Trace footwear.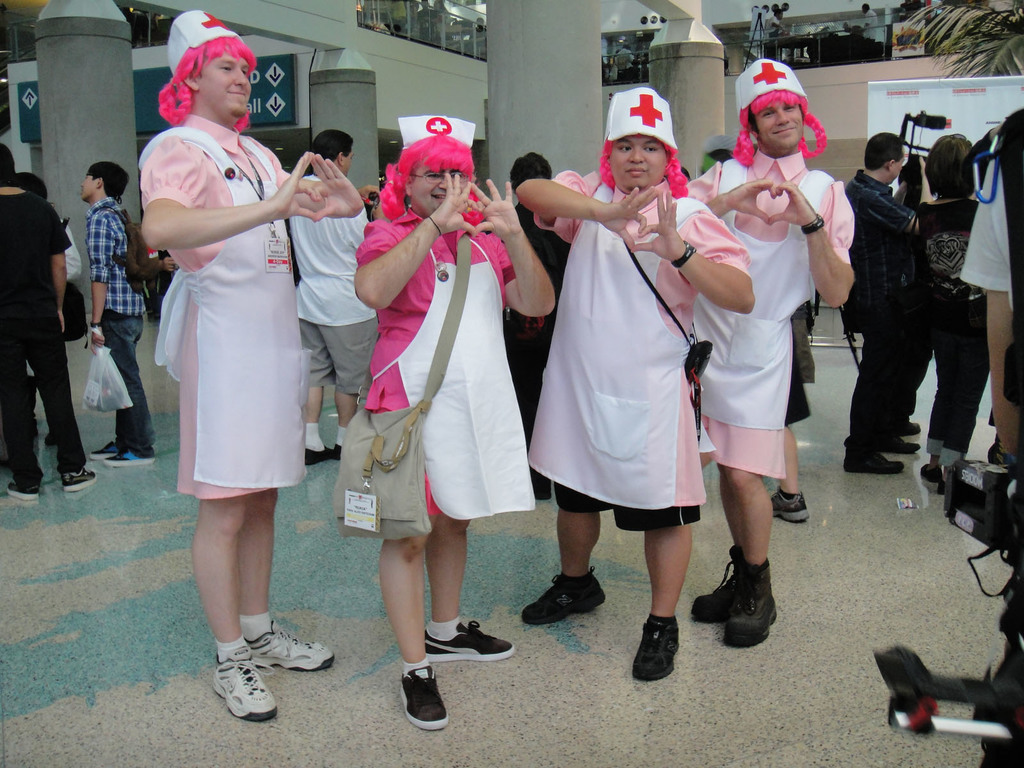
Traced to region(239, 620, 336, 673).
